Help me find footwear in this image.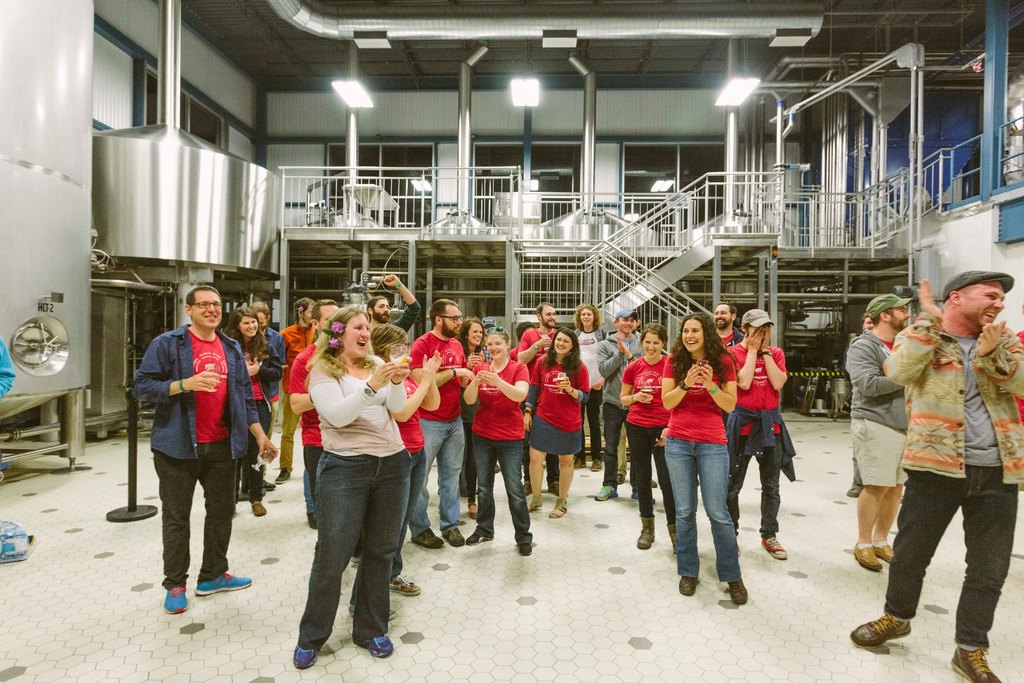
Found it: l=851, t=616, r=912, b=645.
